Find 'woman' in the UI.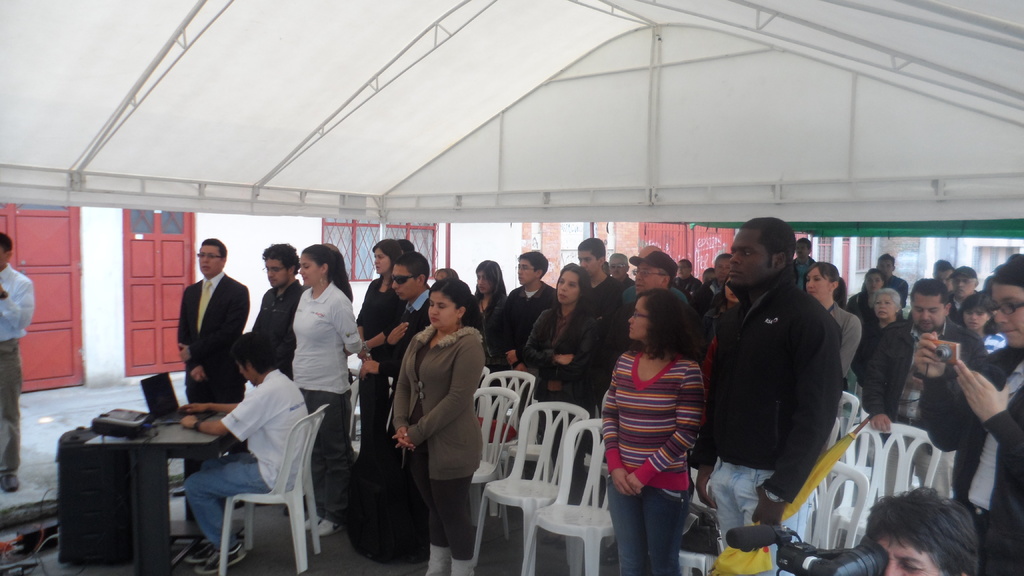
UI element at x1=292 y1=243 x2=360 y2=534.
